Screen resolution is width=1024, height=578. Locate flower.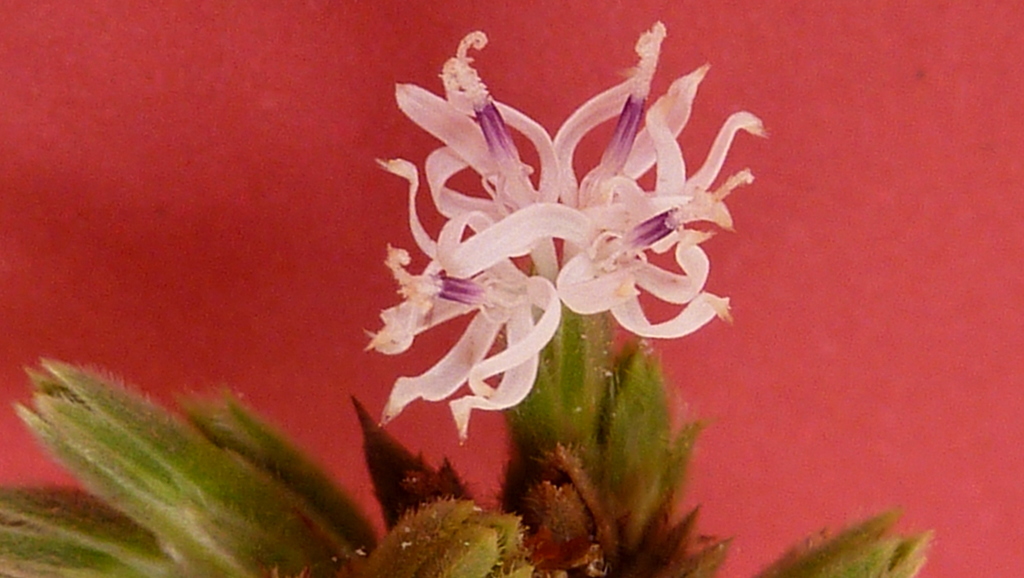
[left=361, top=16, right=772, bottom=441].
